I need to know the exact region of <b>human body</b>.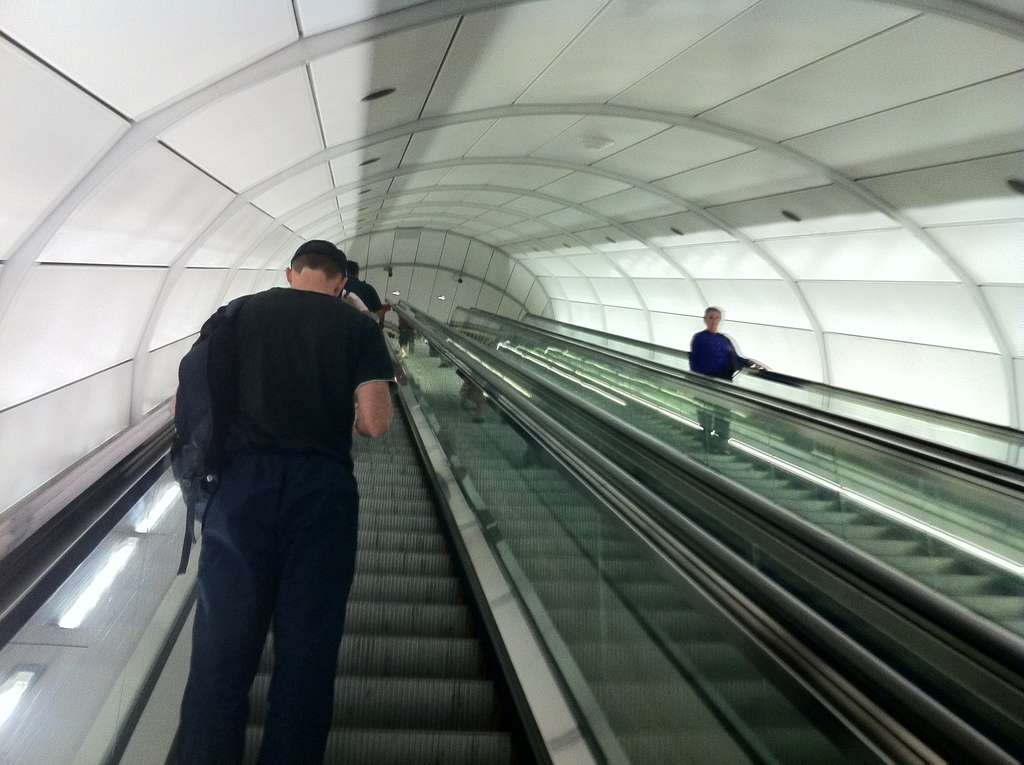
Region: [690, 307, 760, 444].
